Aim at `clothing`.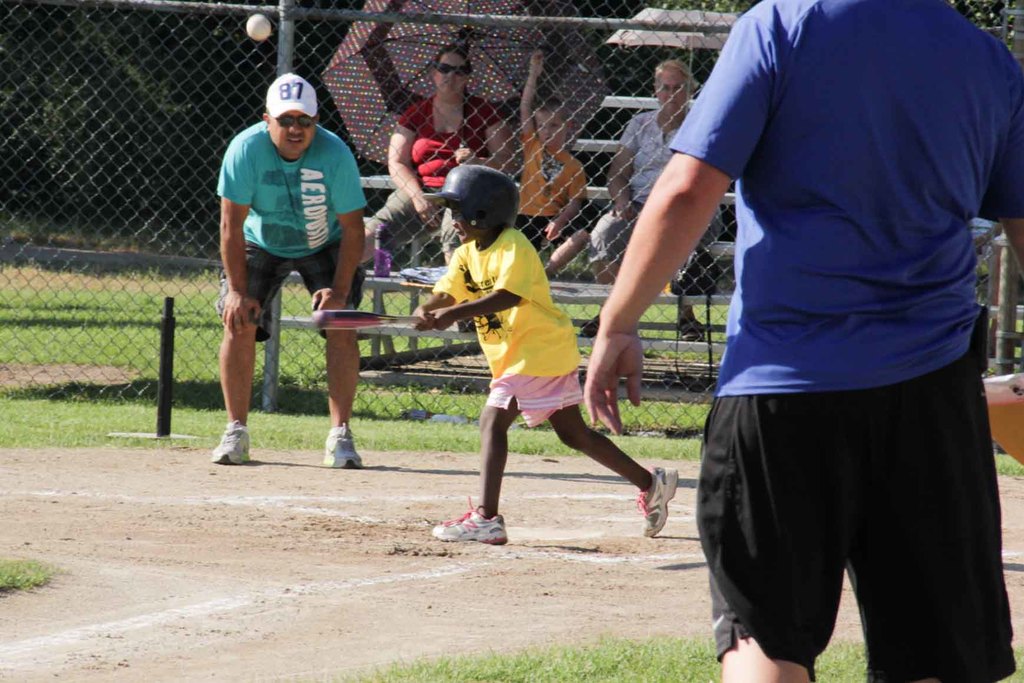
Aimed at {"left": 667, "top": 0, "right": 1002, "bottom": 640}.
